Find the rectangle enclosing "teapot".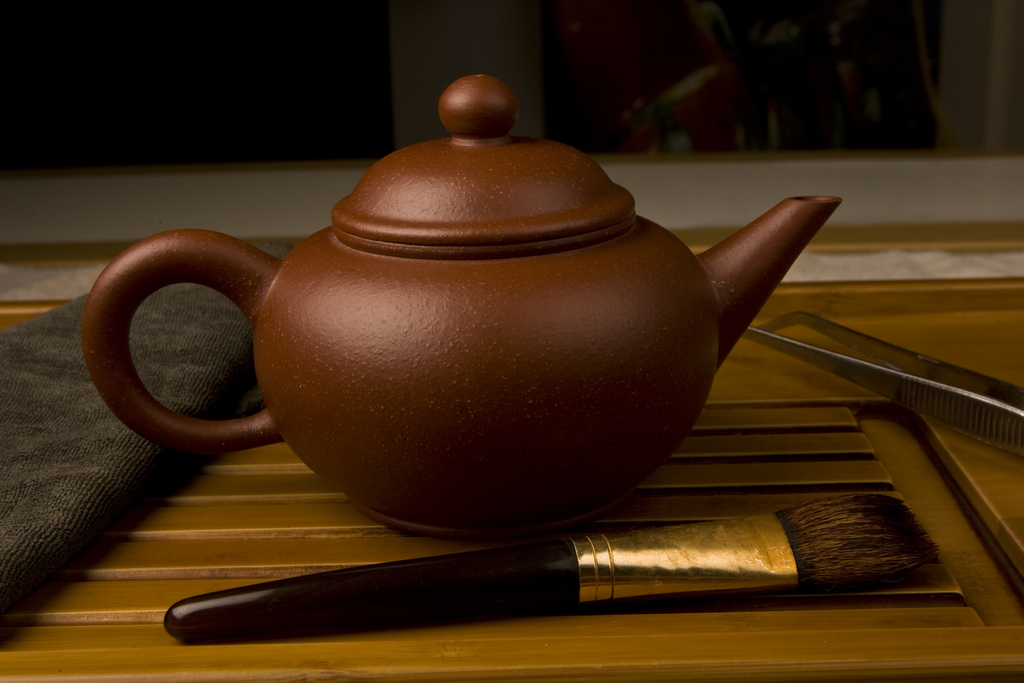
box(82, 76, 844, 539).
